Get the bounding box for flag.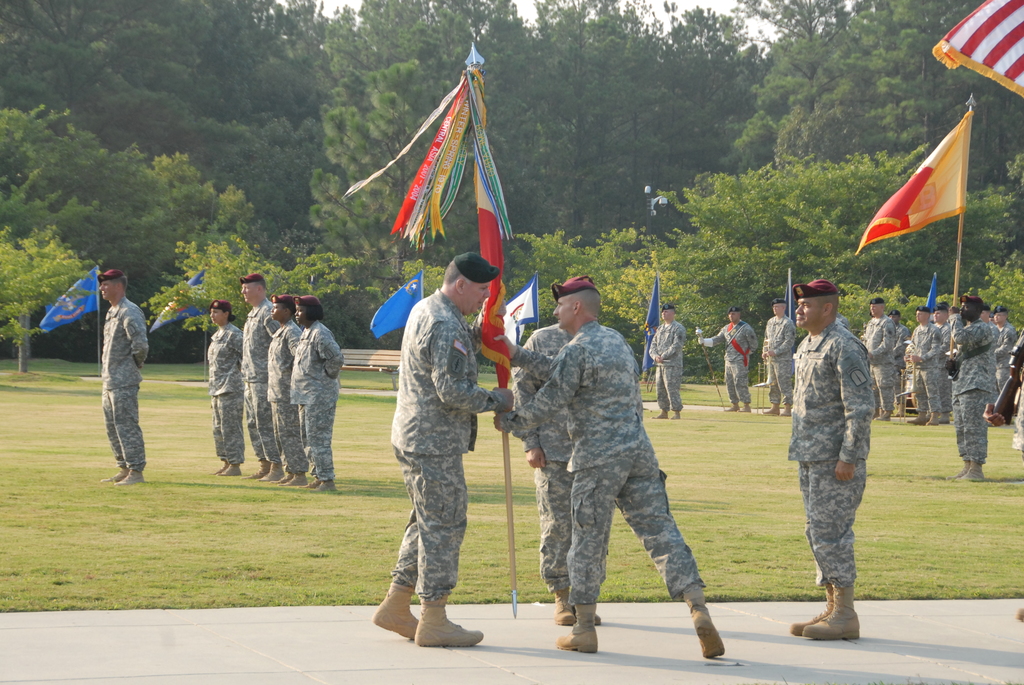
detection(502, 278, 534, 341).
